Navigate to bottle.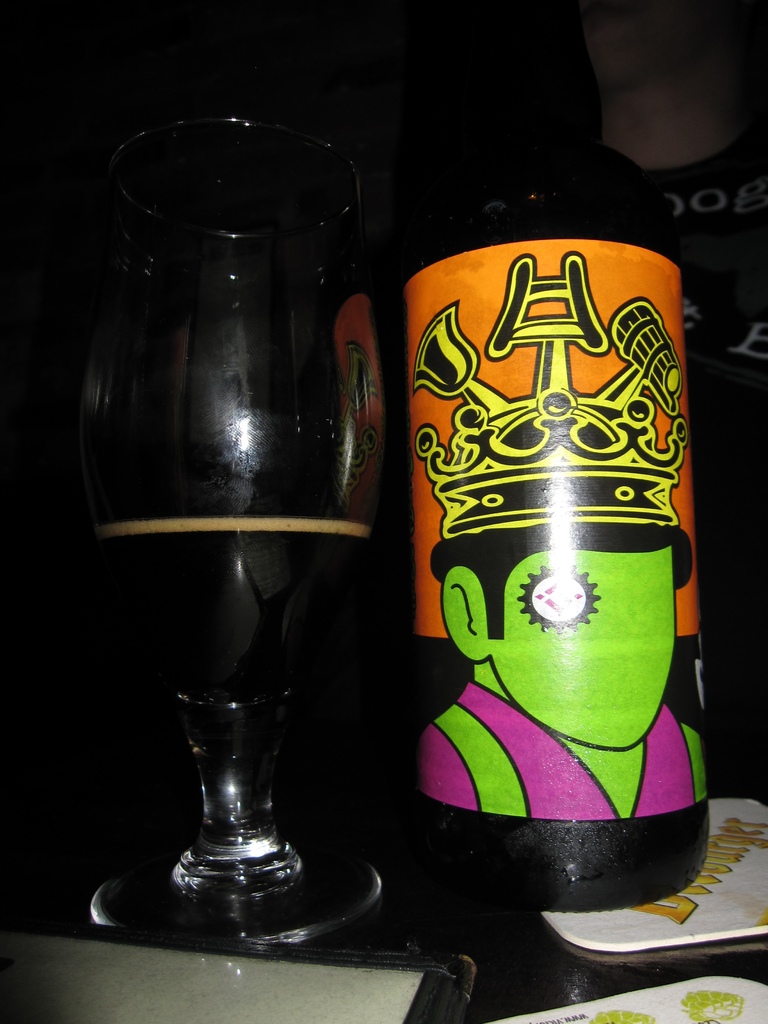
Navigation target: BBox(371, 108, 703, 899).
